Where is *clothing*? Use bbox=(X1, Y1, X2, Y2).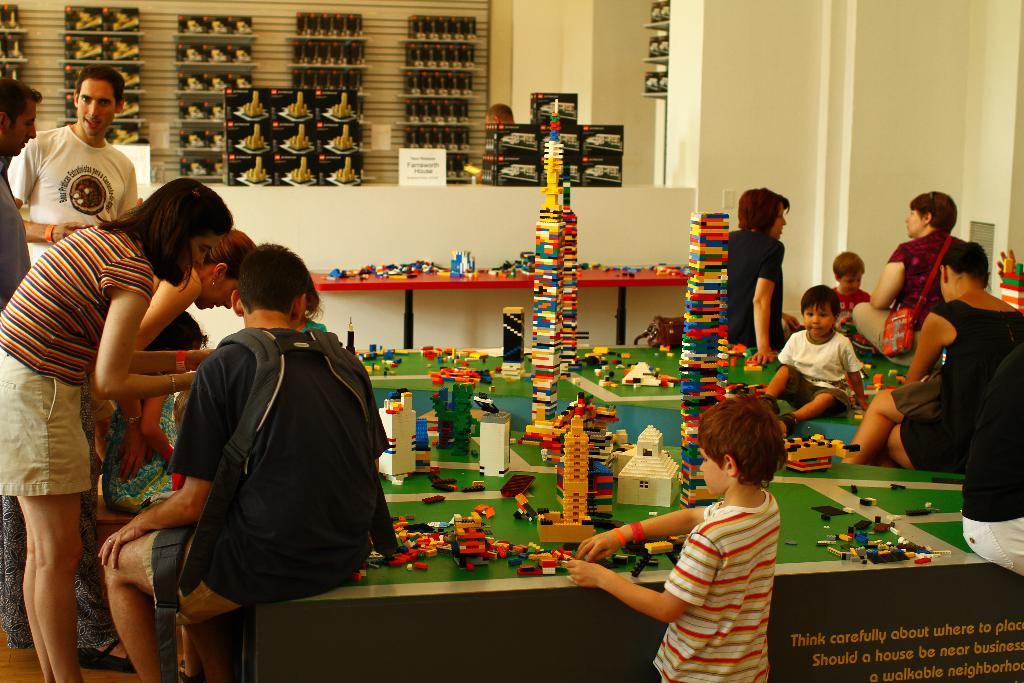
bbox=(776, 327, 865, 418).
